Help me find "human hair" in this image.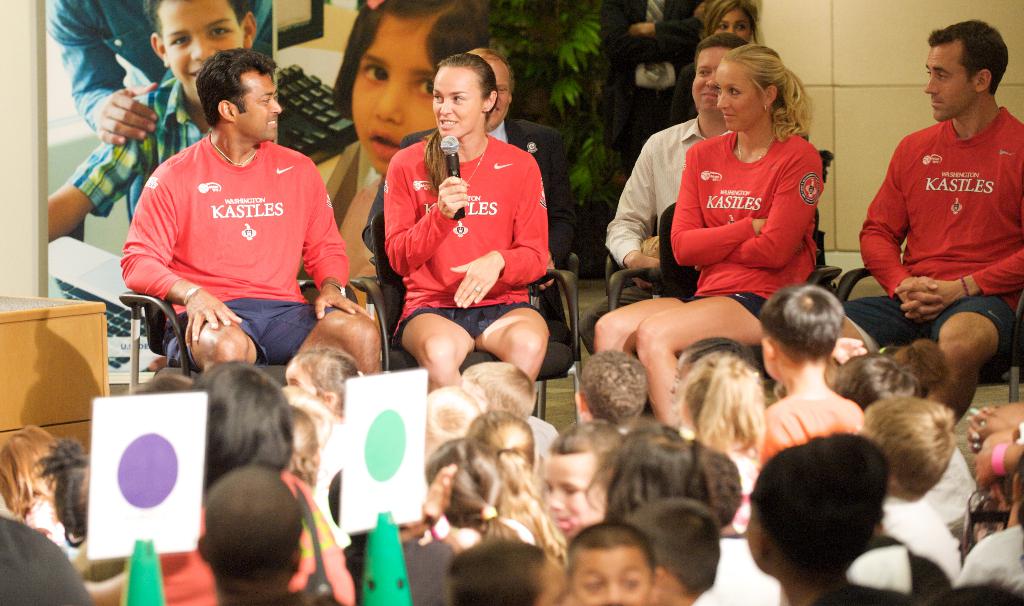
Found it: {"x1": 291, "y1": 344, "x2": 355, "y2": 411}.
